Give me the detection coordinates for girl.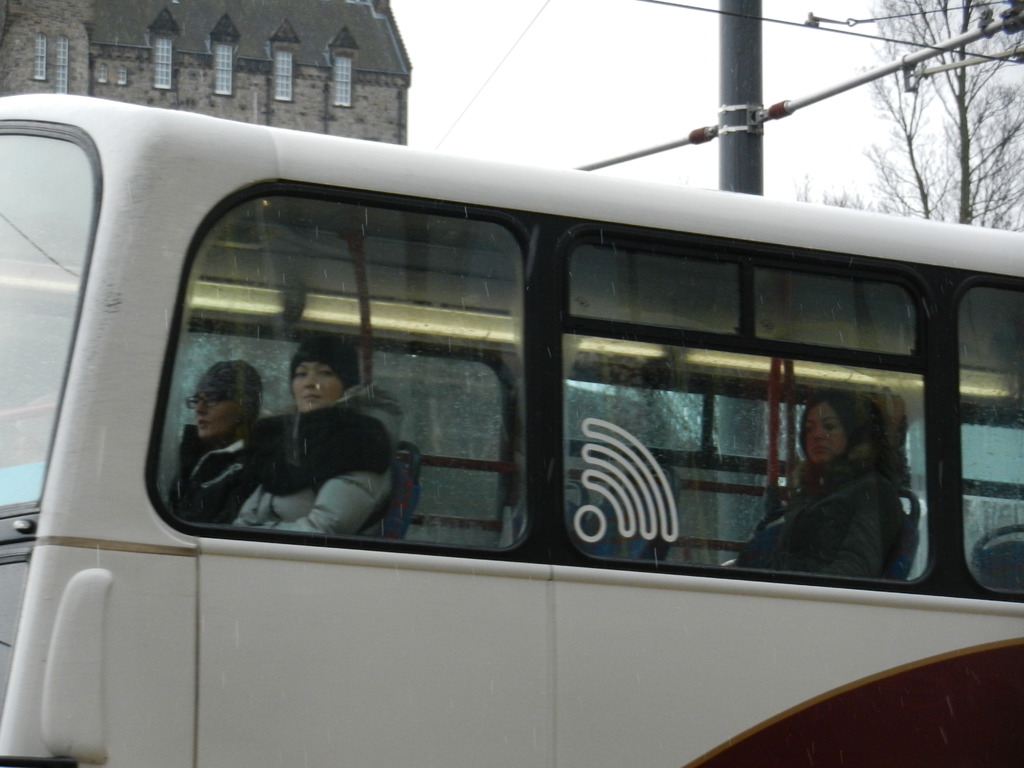
(left=729, top=398, right=893, bottom=575).
